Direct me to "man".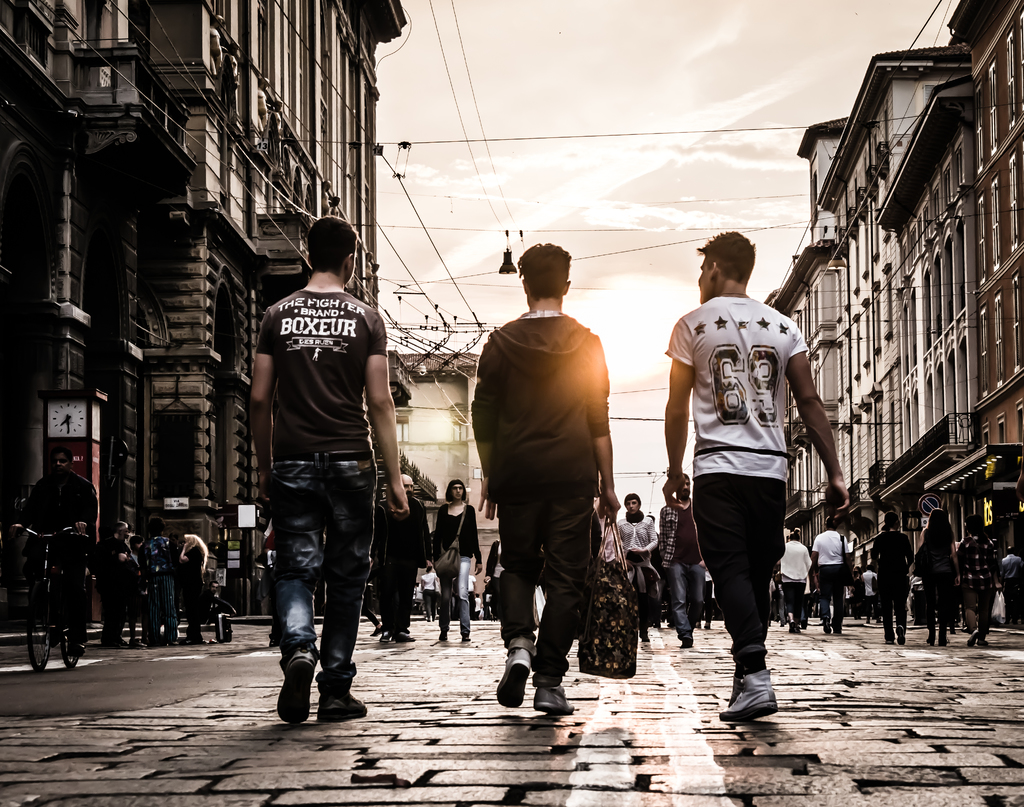
Direction: [377,471,432,642].
